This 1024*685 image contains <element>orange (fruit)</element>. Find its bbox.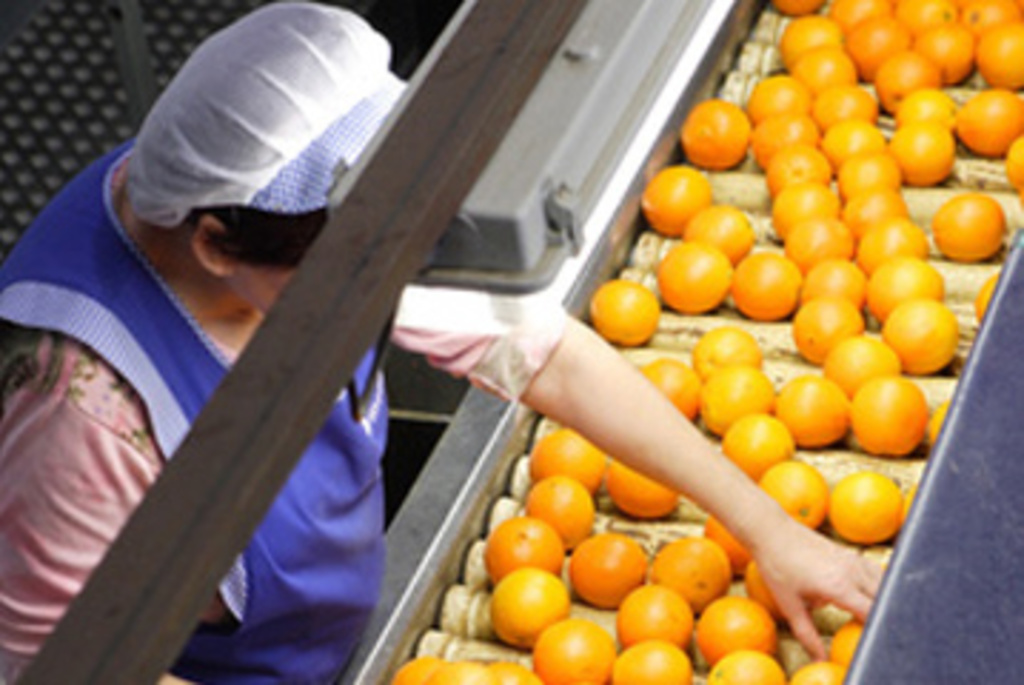
898/83/950/114.
